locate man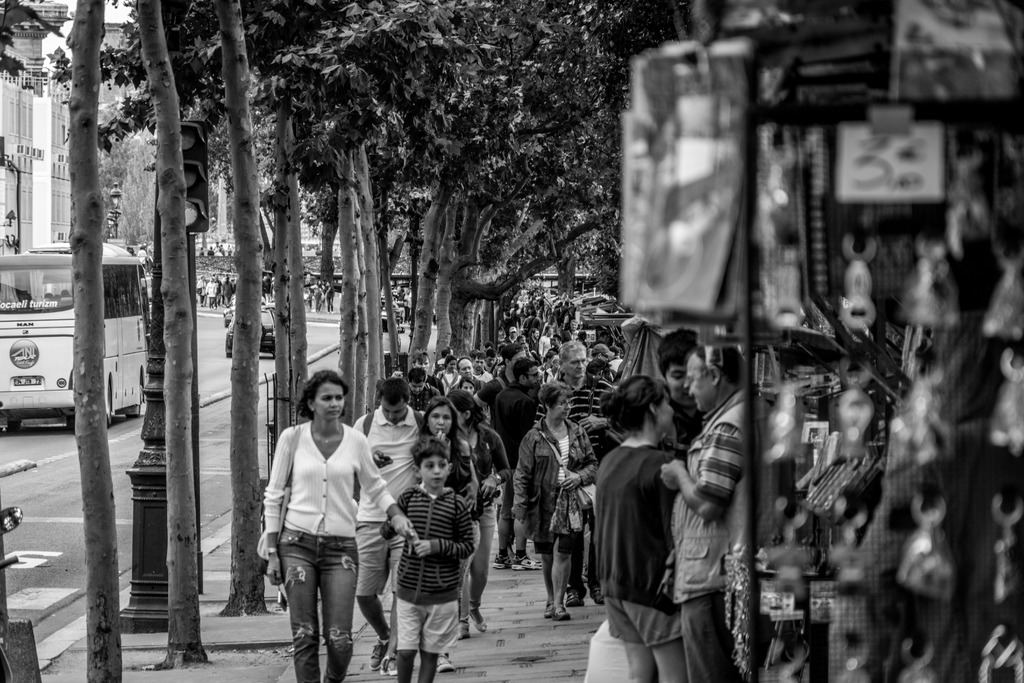
[354, 375, 426, 663]
